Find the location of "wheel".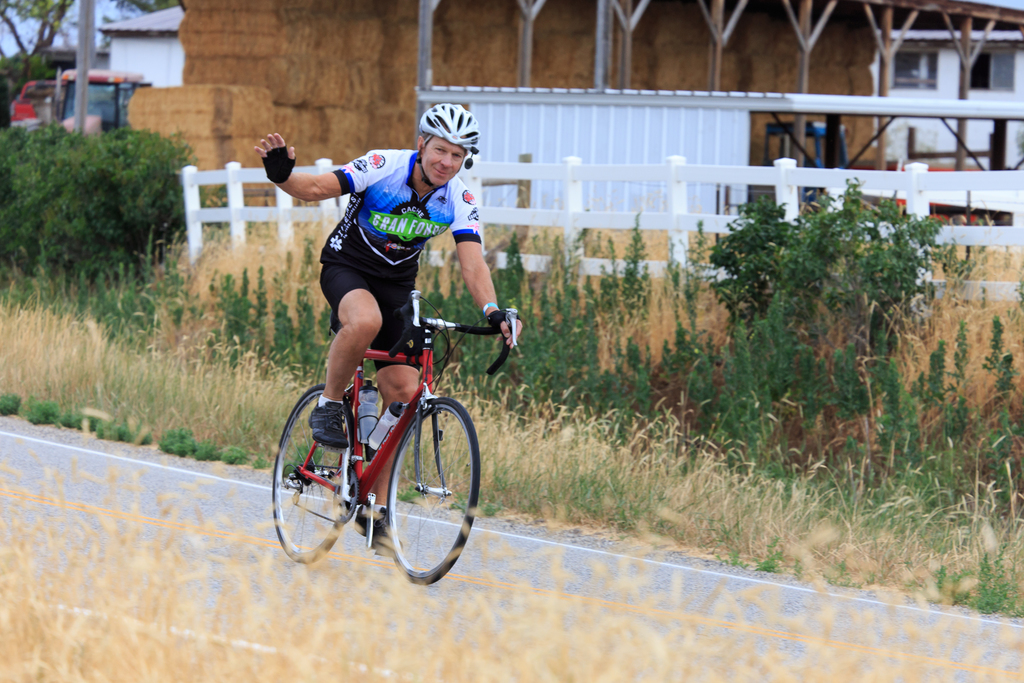
Location: (x1=269, y1=384, x2=349, y2=563).
